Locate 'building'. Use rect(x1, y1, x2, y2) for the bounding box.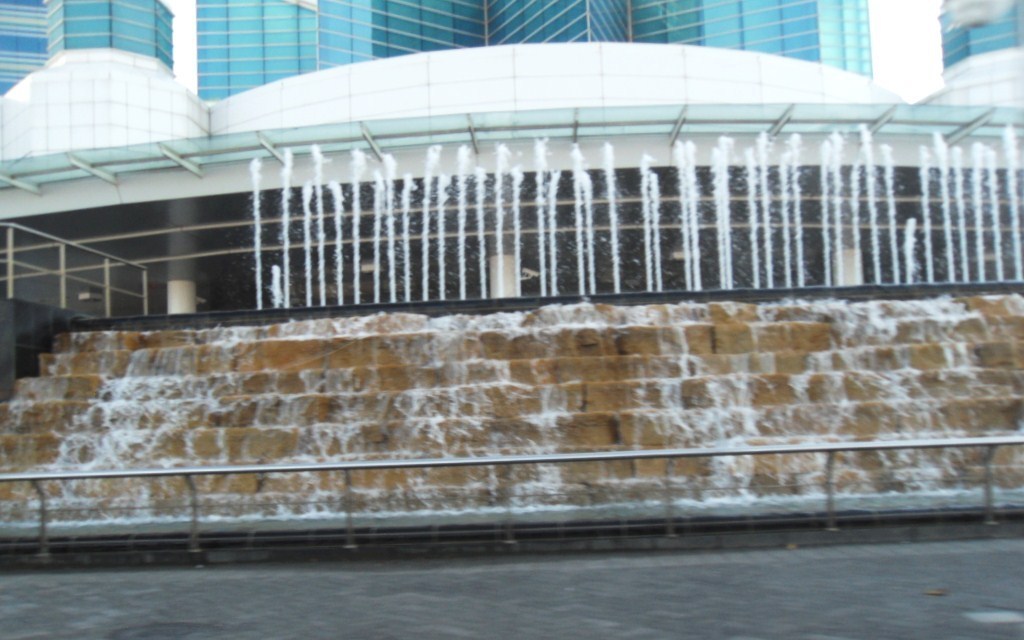
rect(0, 0, 1023, 526).
